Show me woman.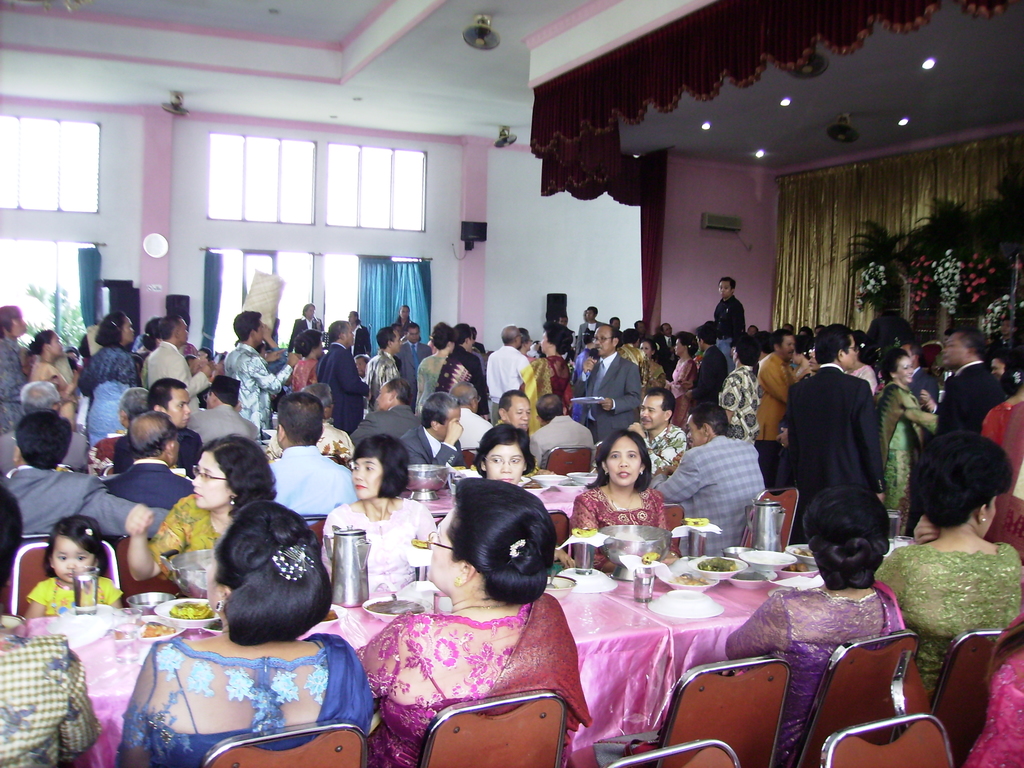
woman is here: (left=572, top=430, right=678, bottom=571).
